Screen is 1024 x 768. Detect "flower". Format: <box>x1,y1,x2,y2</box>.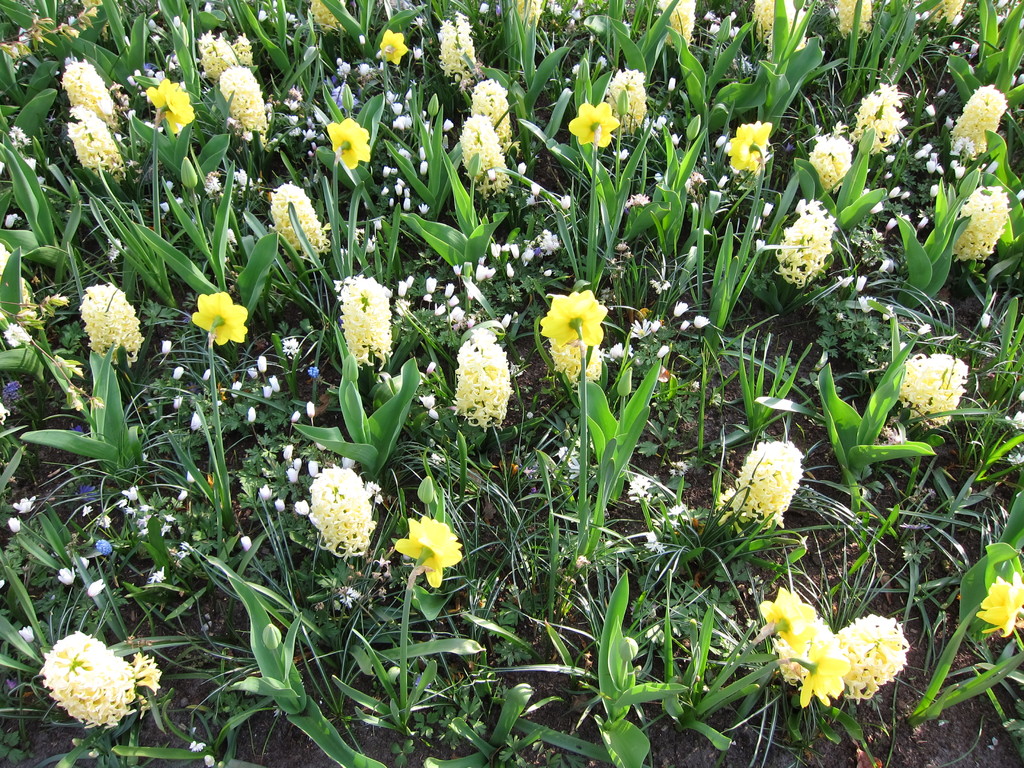
<box>975,565,1023,641</box>.
